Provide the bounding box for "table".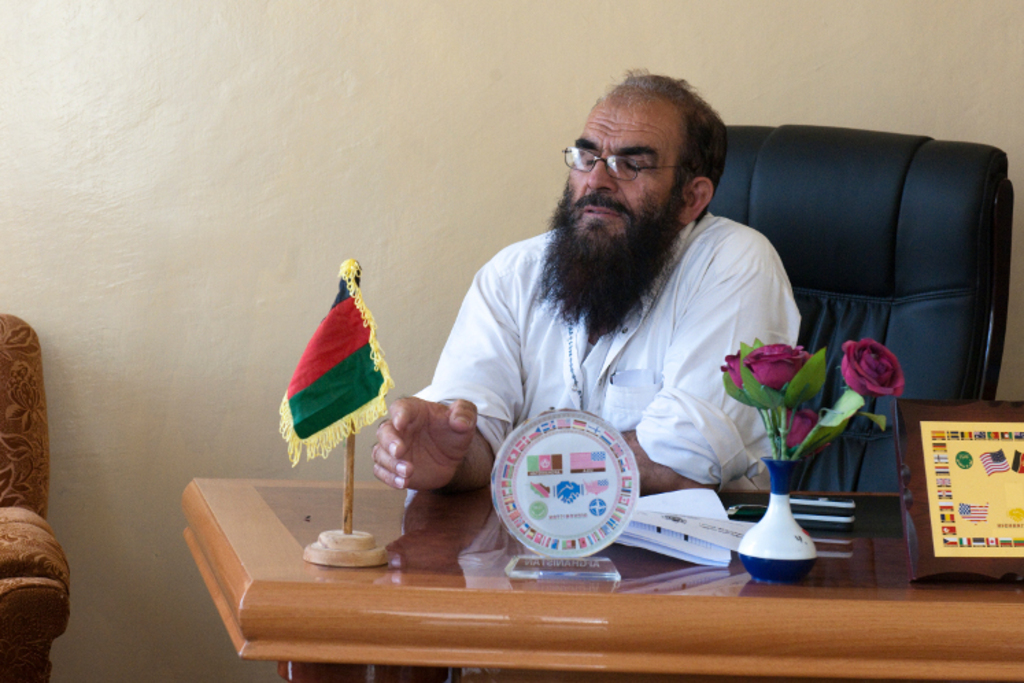
174:476:1023:682.
